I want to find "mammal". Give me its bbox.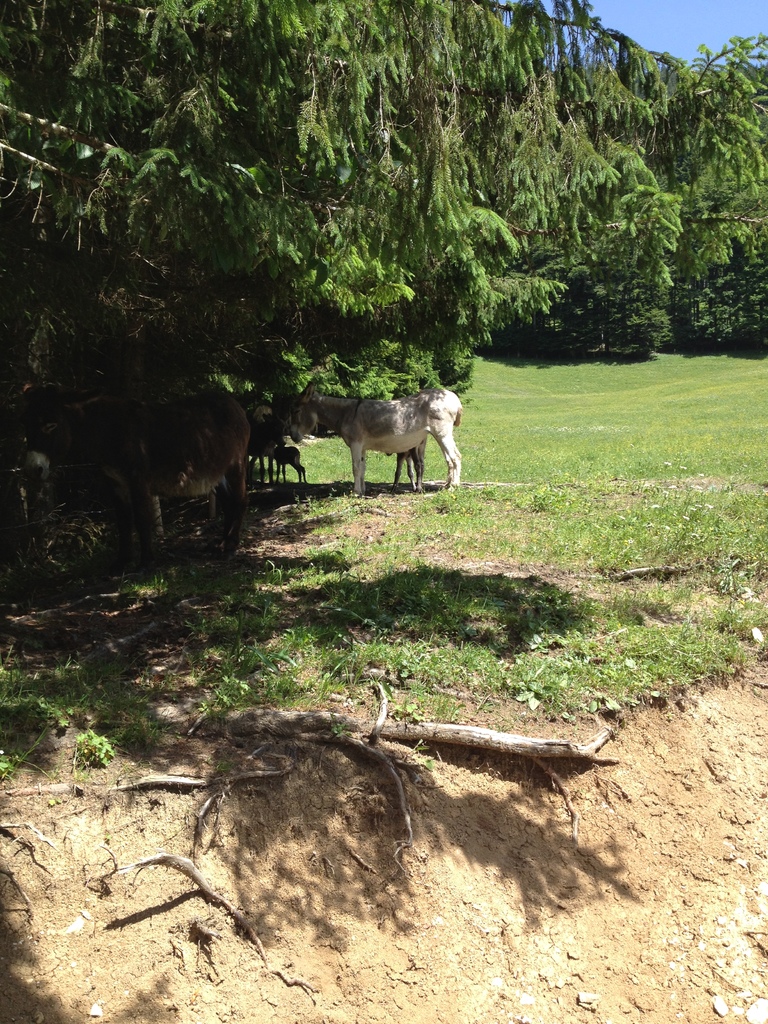
<region>291, 387, 462, 495</region>.
